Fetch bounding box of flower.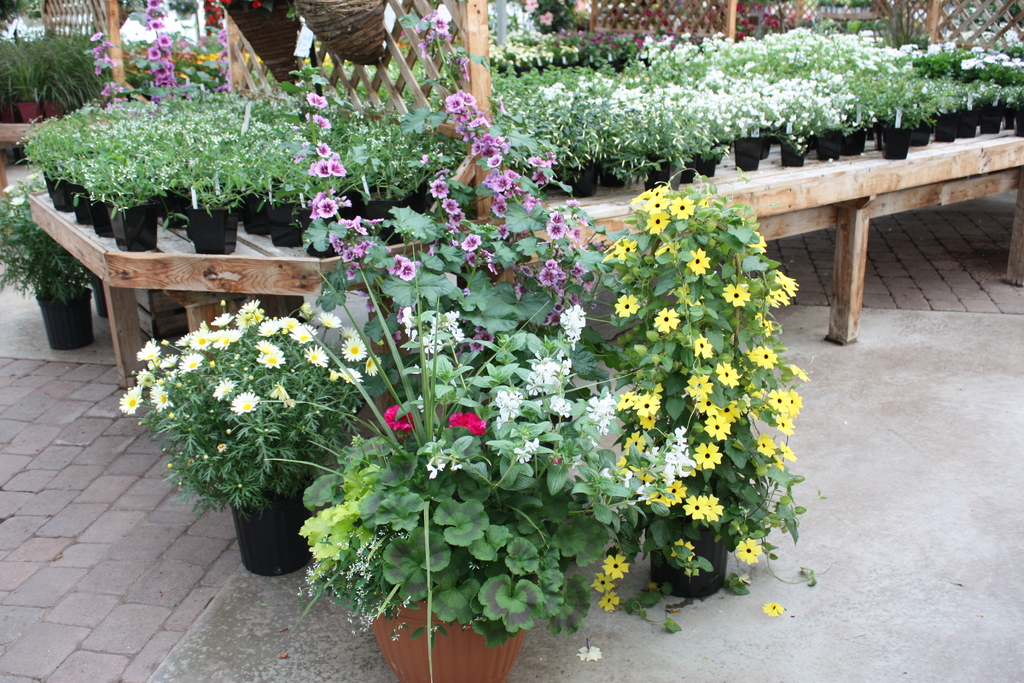
Bbox: region(701, 489, 719, 523).
